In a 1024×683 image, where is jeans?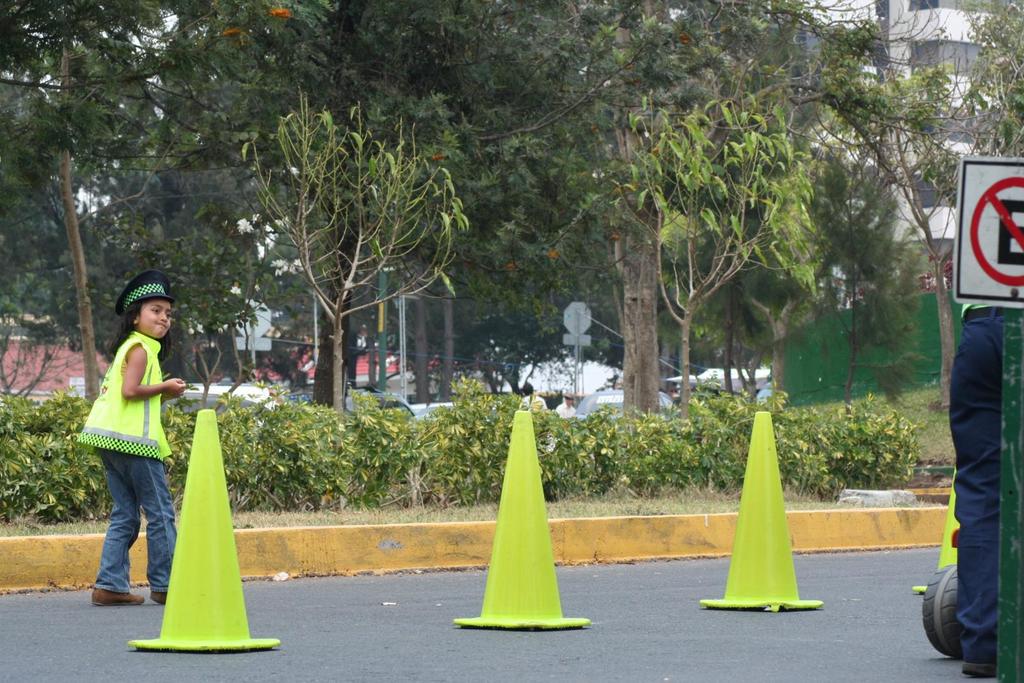
[939,323,1016,653].
